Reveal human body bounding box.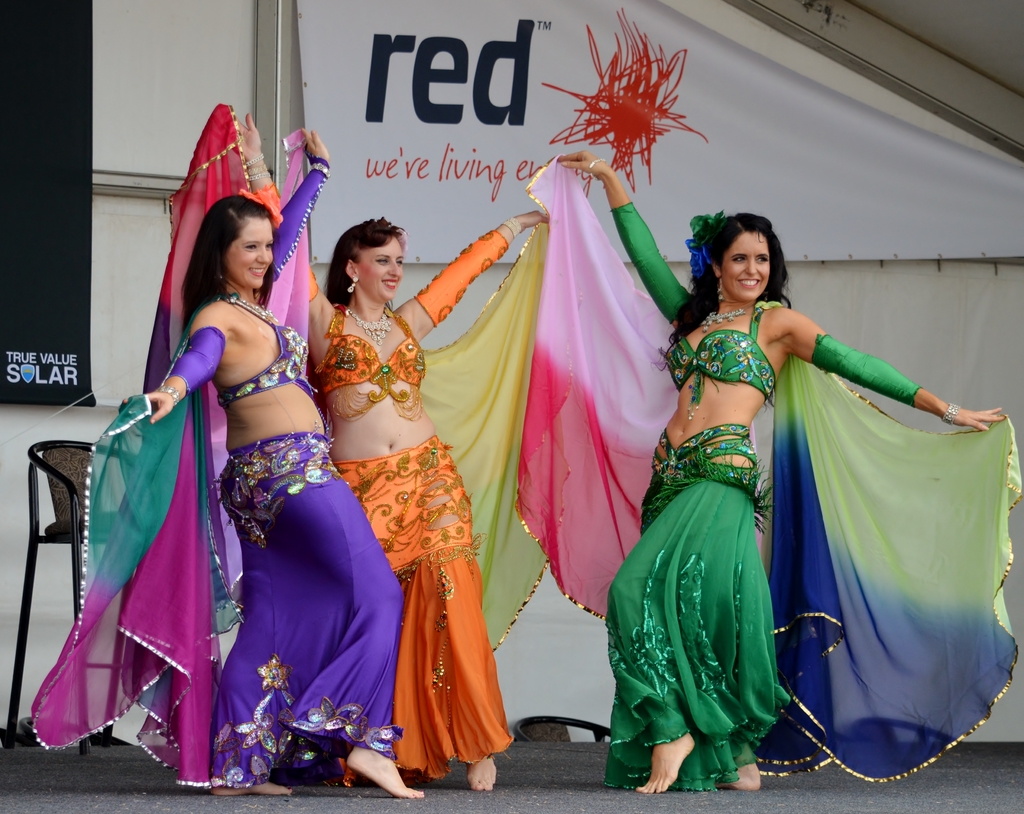
Revealed: 118/124/429/804.
